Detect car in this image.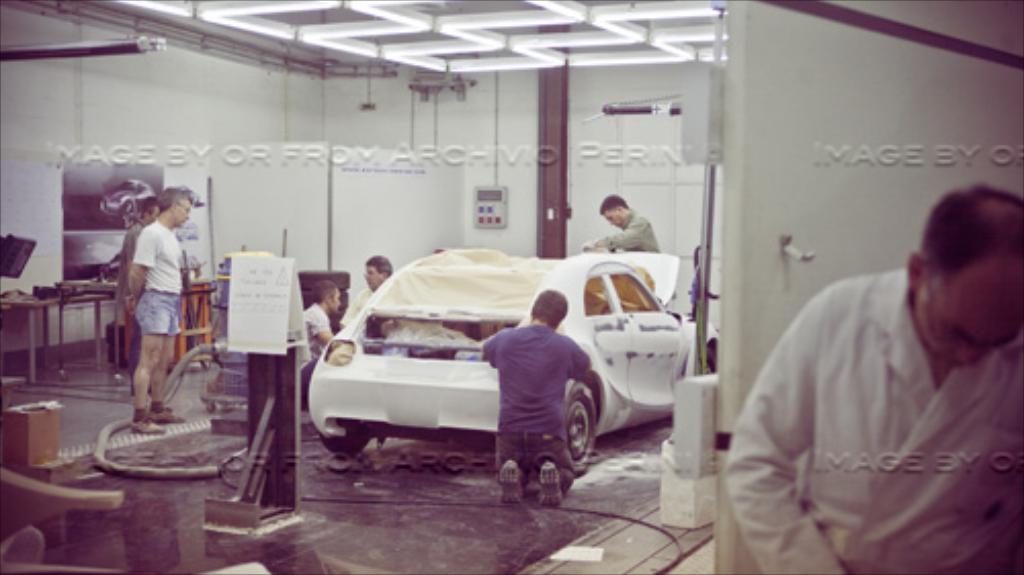
Detection: (98, 252, 121, 278).
